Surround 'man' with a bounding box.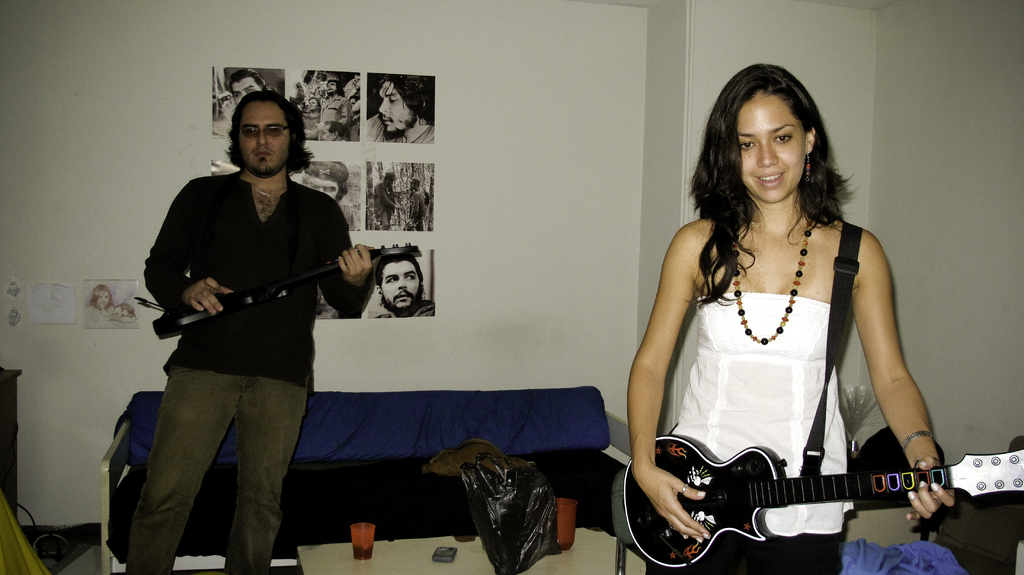
(x1=409, y1=179, x2=431, y2=229).
